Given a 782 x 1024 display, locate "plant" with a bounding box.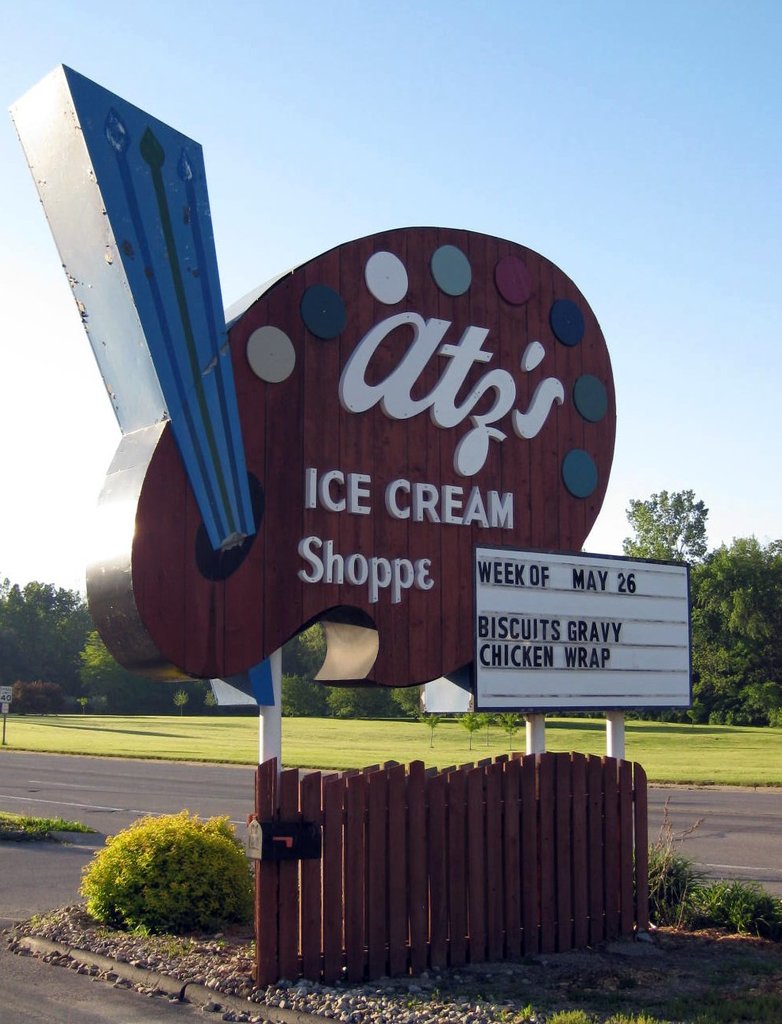
Located: [453,709,483,749].
